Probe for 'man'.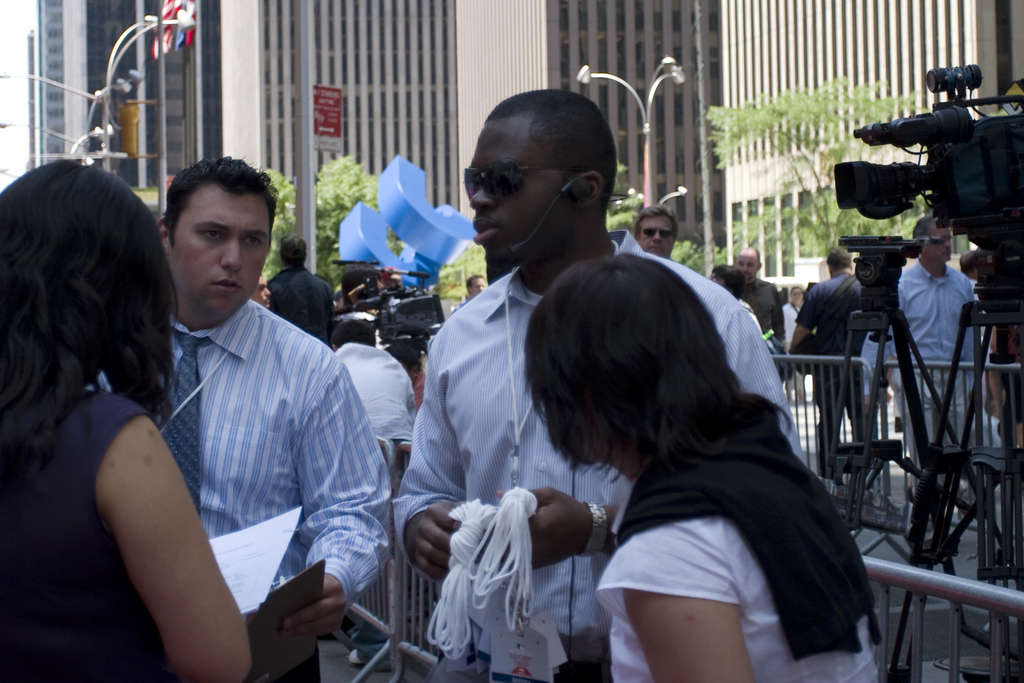
Probe result: 80, 154, 377, 664.
